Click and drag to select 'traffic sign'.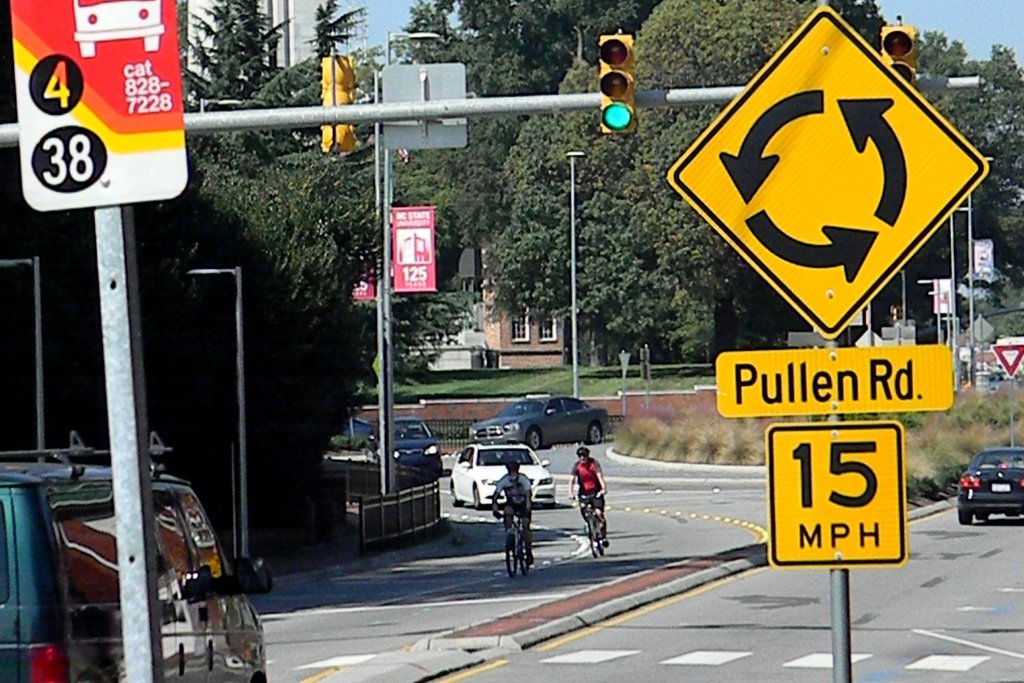
Selection: <bbox>881, 24, 919, 83</bbox>.
